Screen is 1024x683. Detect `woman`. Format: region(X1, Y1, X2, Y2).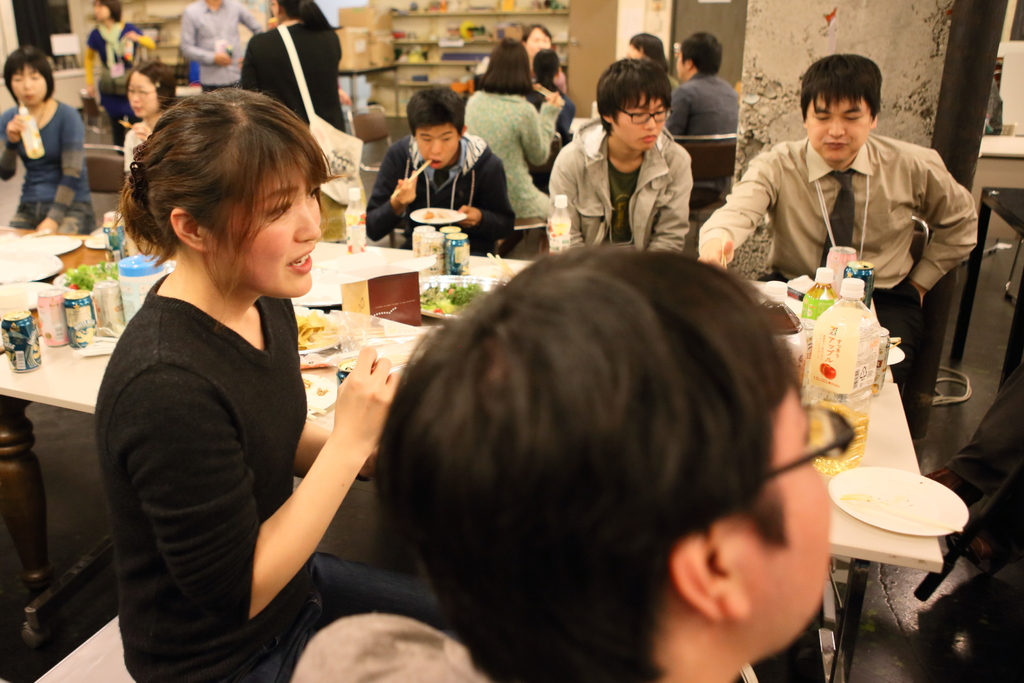
region(84, 0, 161, 153).
